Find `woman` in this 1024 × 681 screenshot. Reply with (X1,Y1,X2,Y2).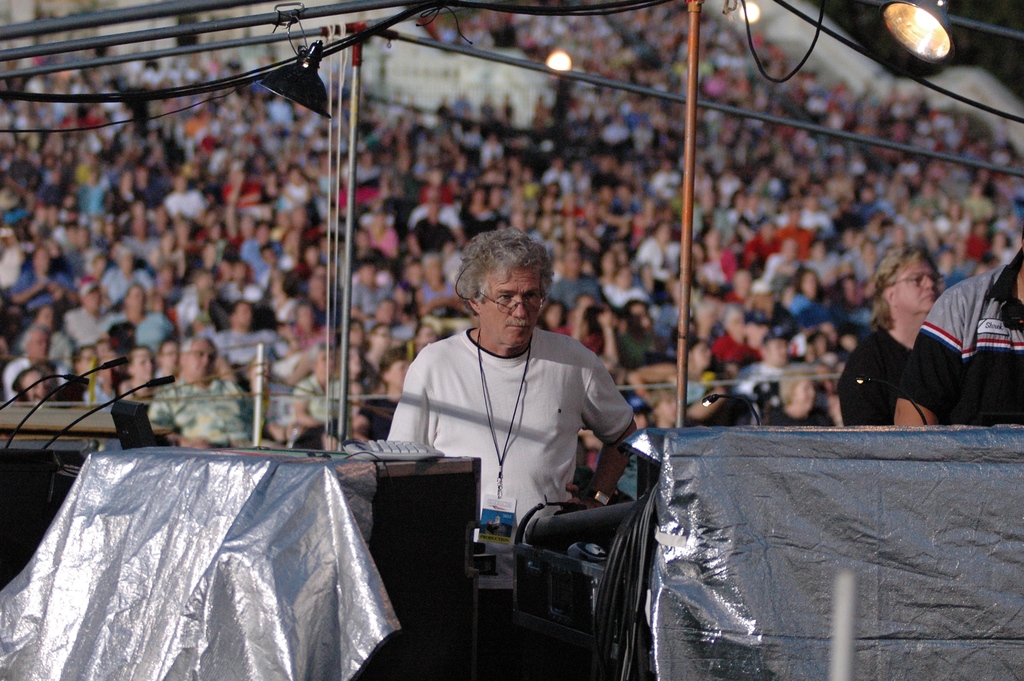
(536,304,570,331).
